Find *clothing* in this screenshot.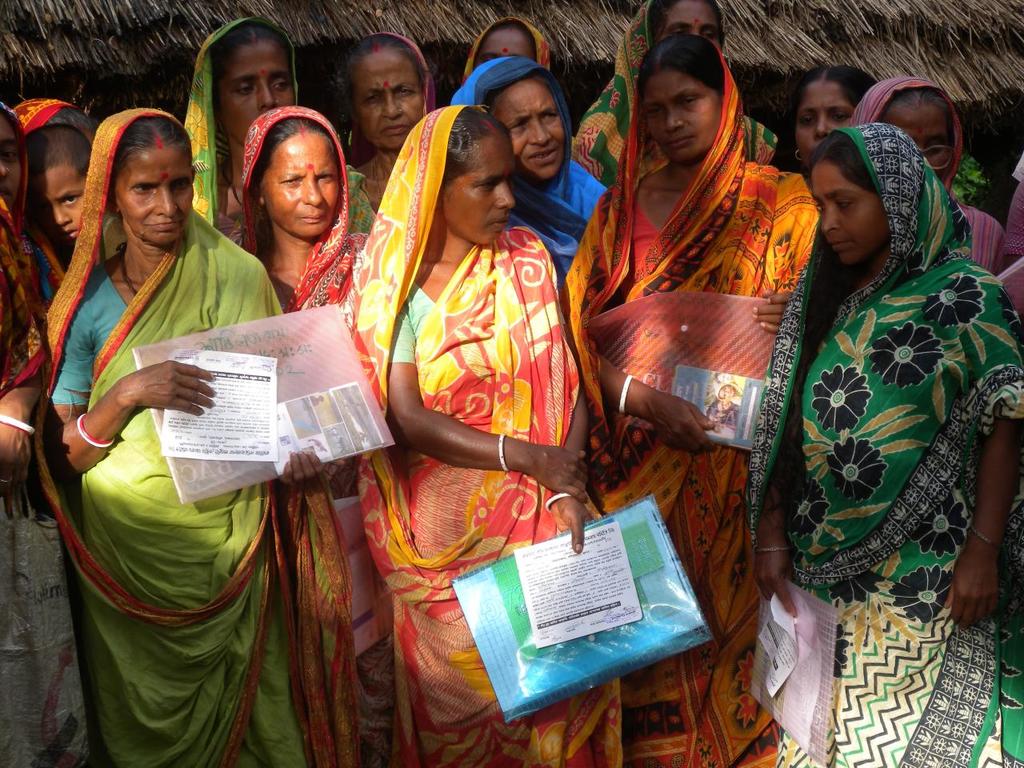
The bounding box for *clothing* is region(347, 100, 631, 767).
